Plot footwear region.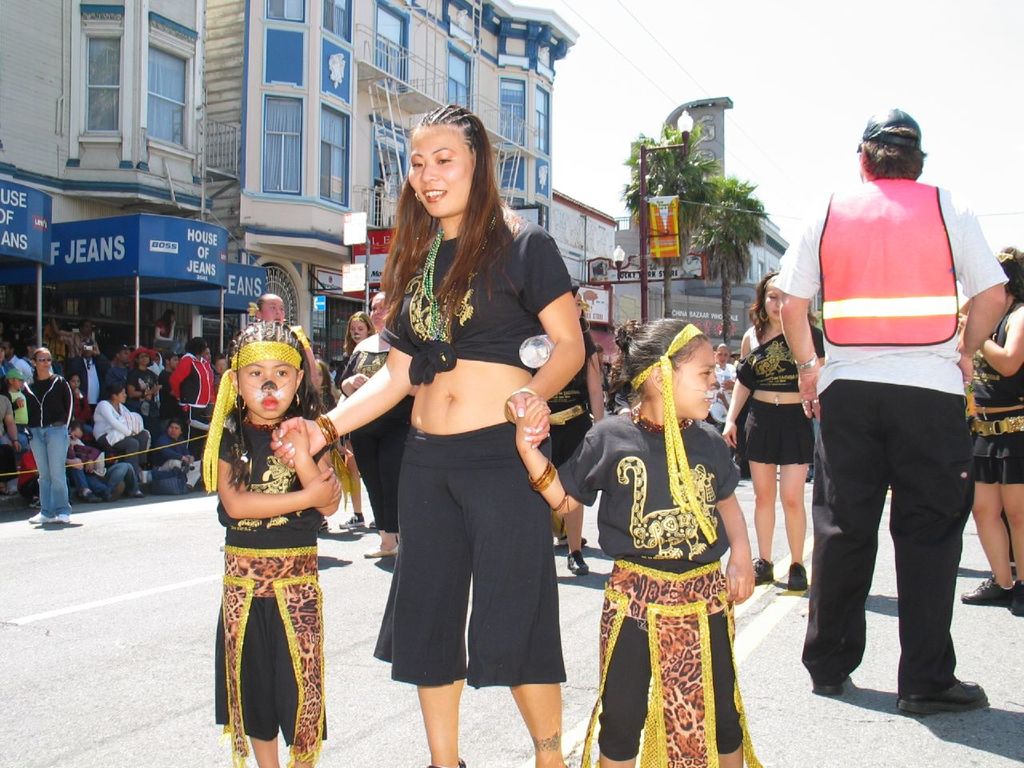
Plotted at l=788, t=562, r=814, b=594.
